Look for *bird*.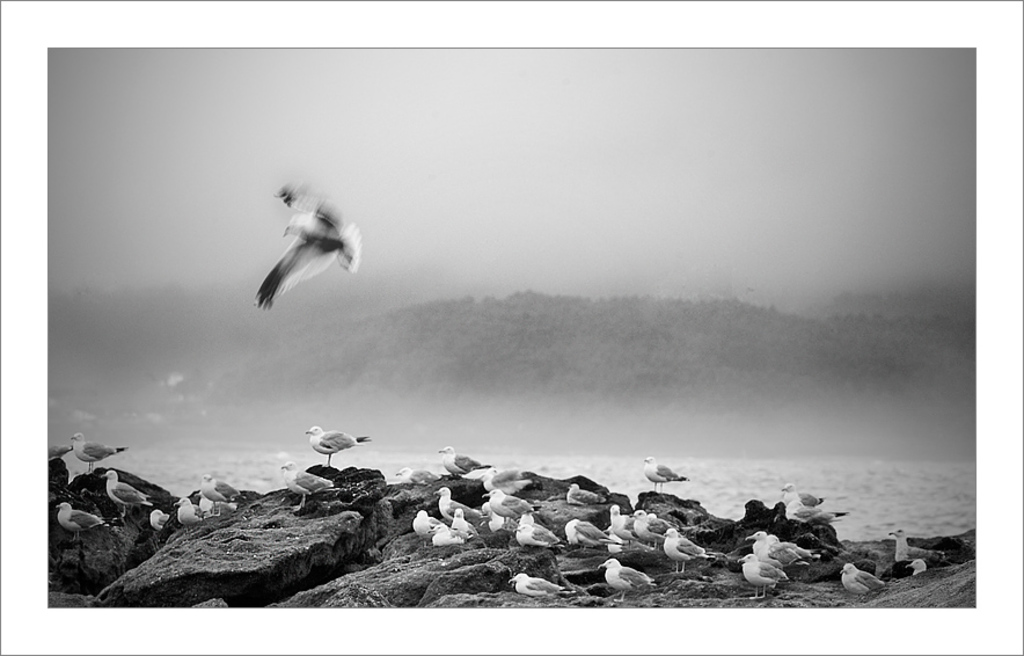
Found: (45,443,73,462).
